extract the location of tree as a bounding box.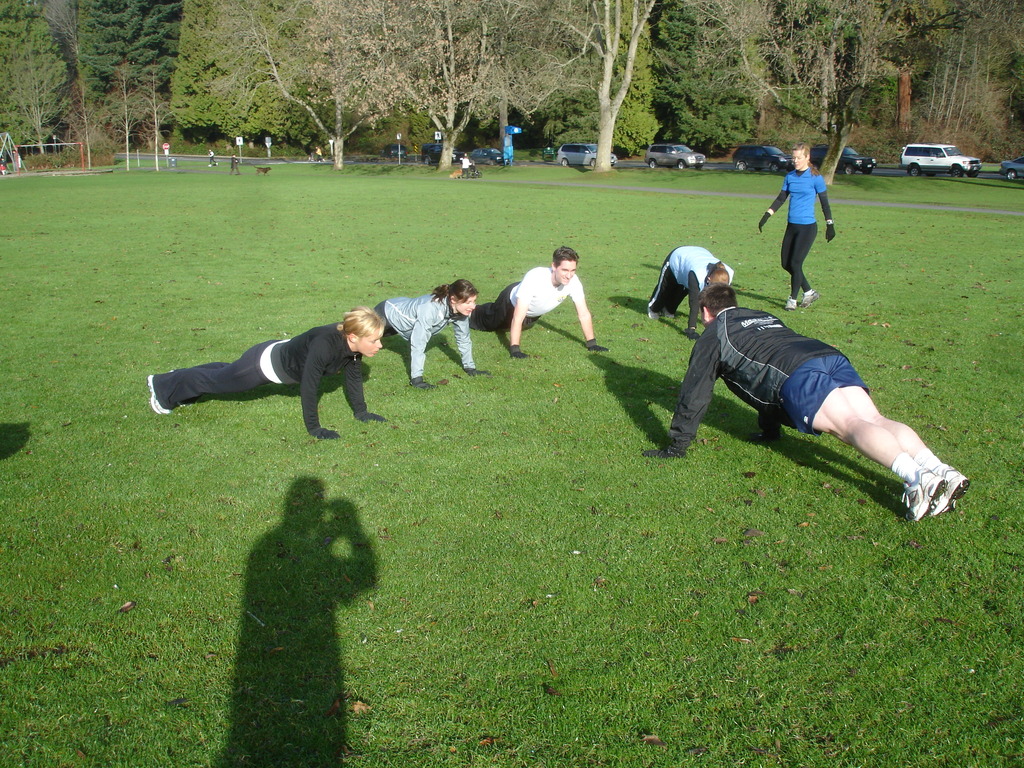
bbox(296, 0, 576, 168).
